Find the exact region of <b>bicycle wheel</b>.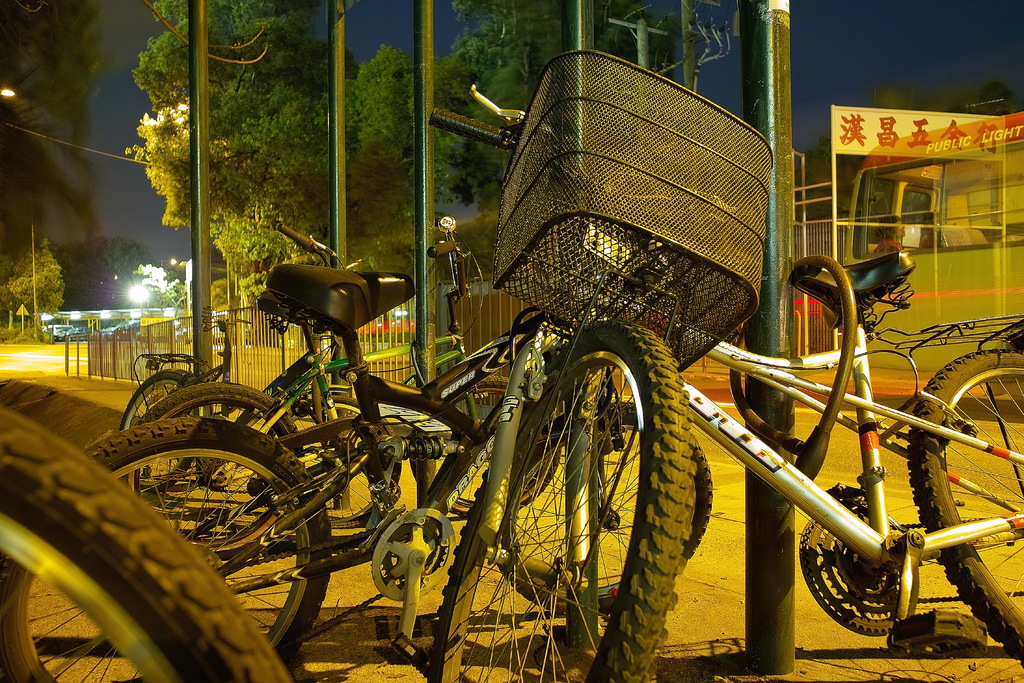
Exact region: left=0, top=415, right=332, bottom=682.
